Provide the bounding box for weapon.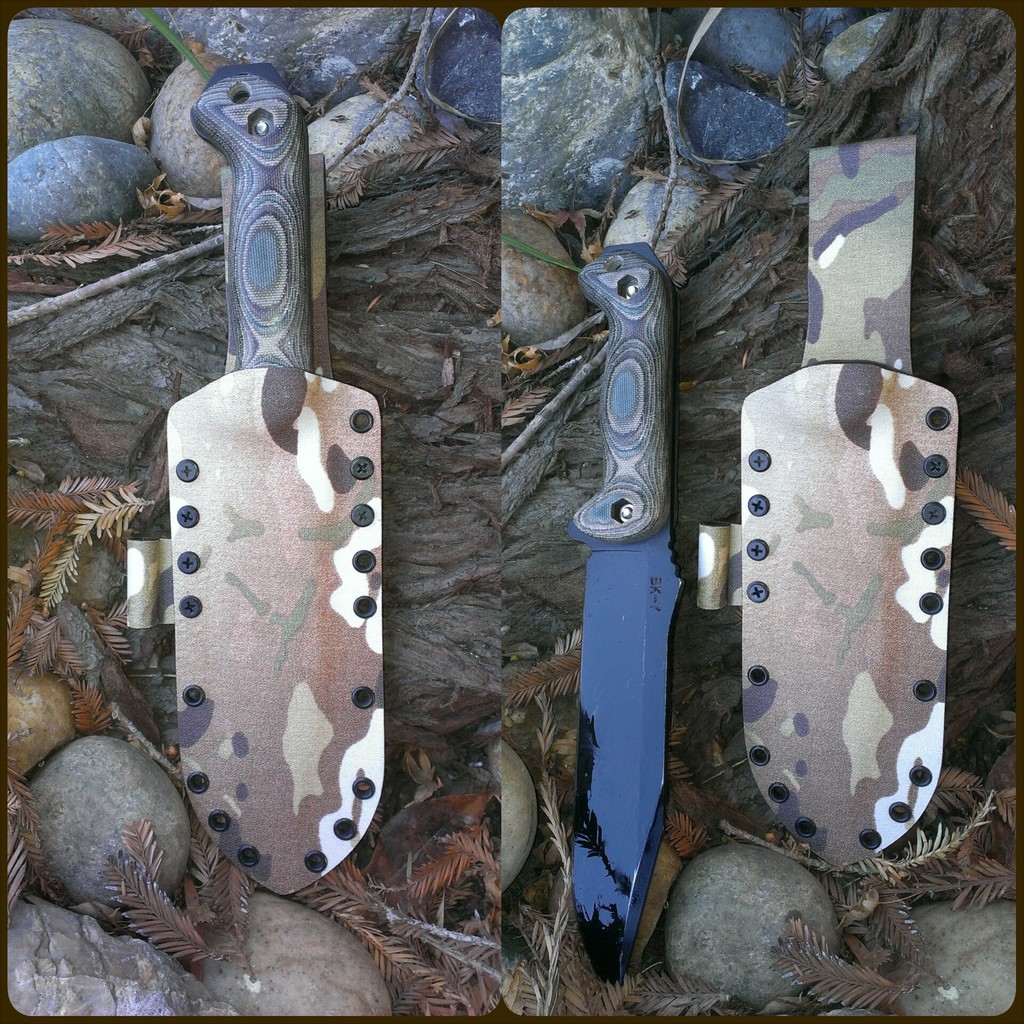
(696,127,970,883).
